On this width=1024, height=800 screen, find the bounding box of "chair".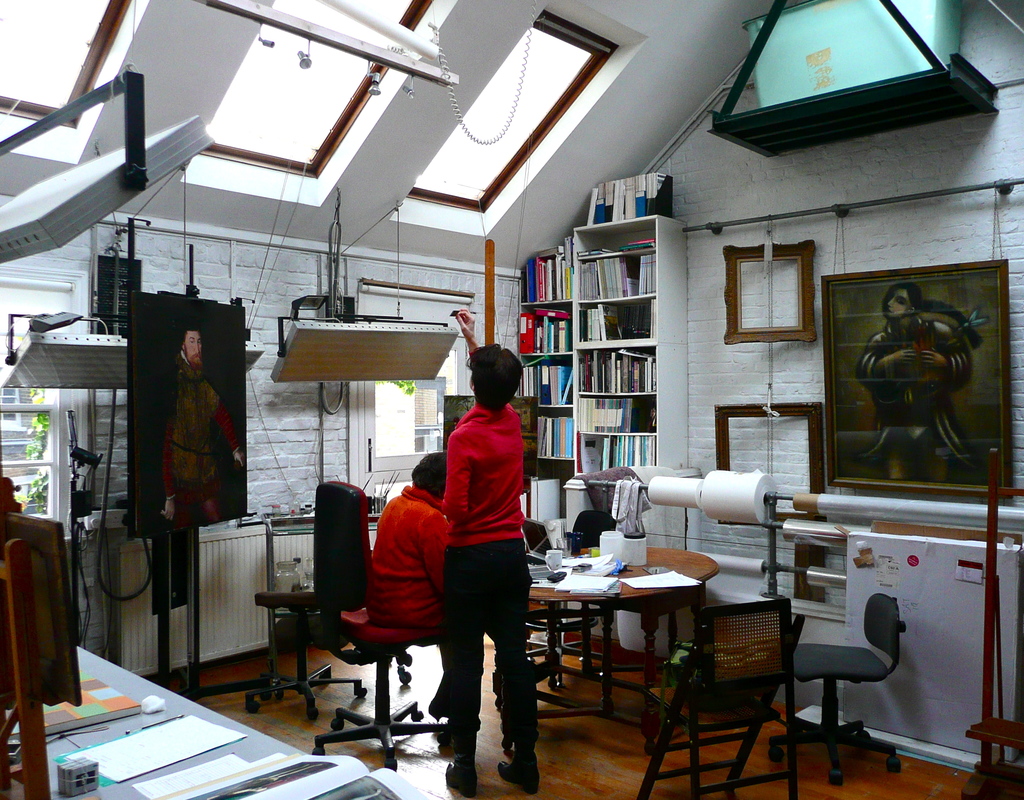
Bounding box: x1=234 y1=593 x2=362 y2=722.
